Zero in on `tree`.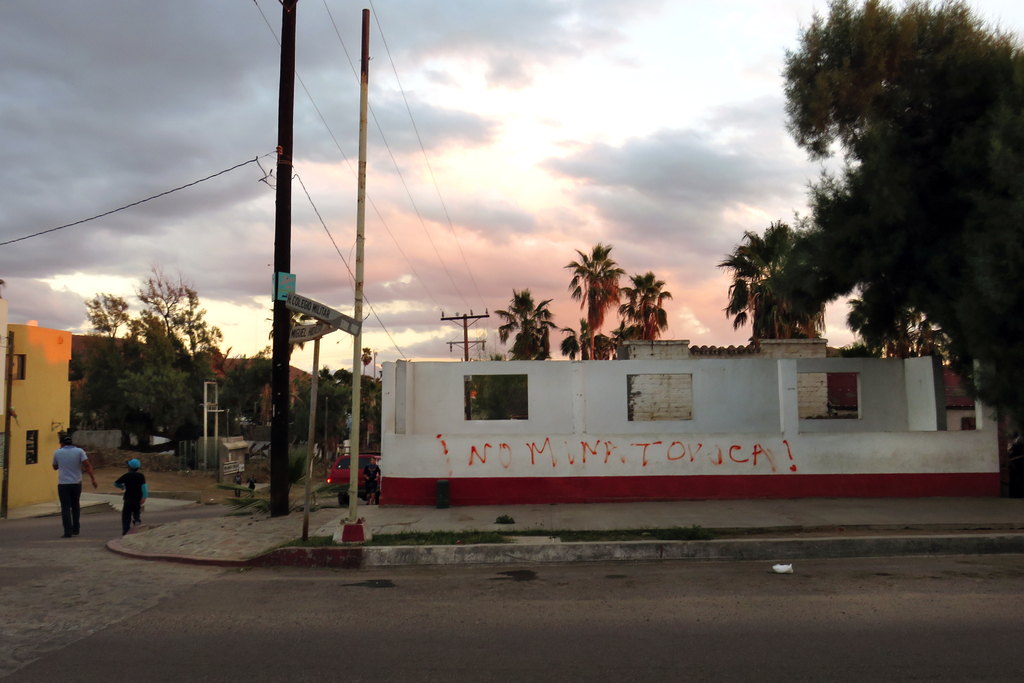
Zeroed in: 721,220,820,342.
